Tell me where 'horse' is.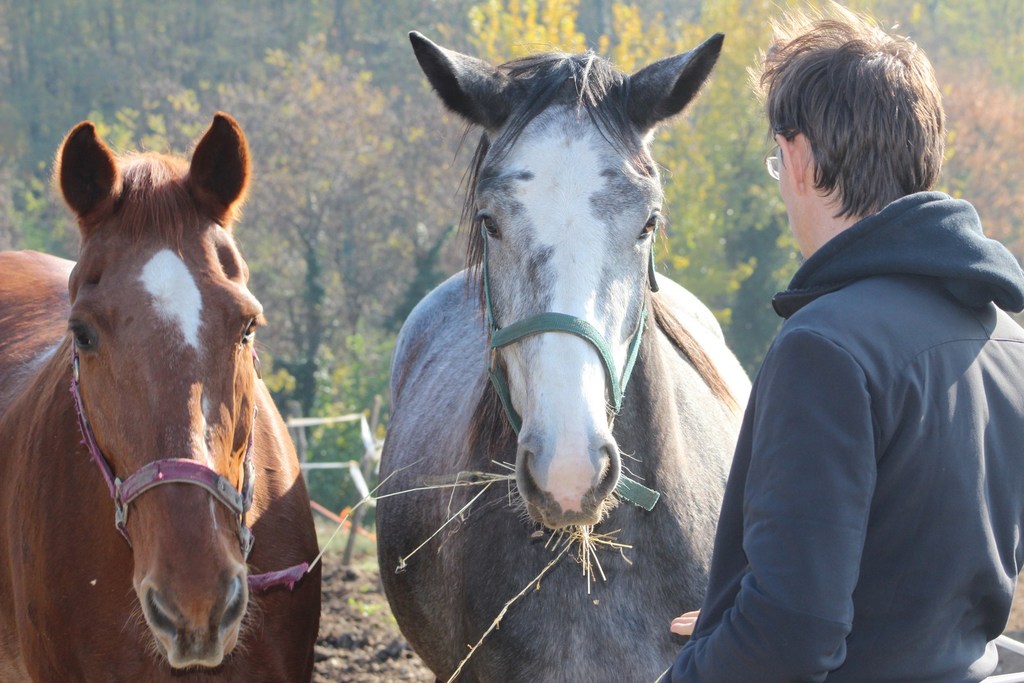
'horse' is at Rect(372, 33, 755, 682).
